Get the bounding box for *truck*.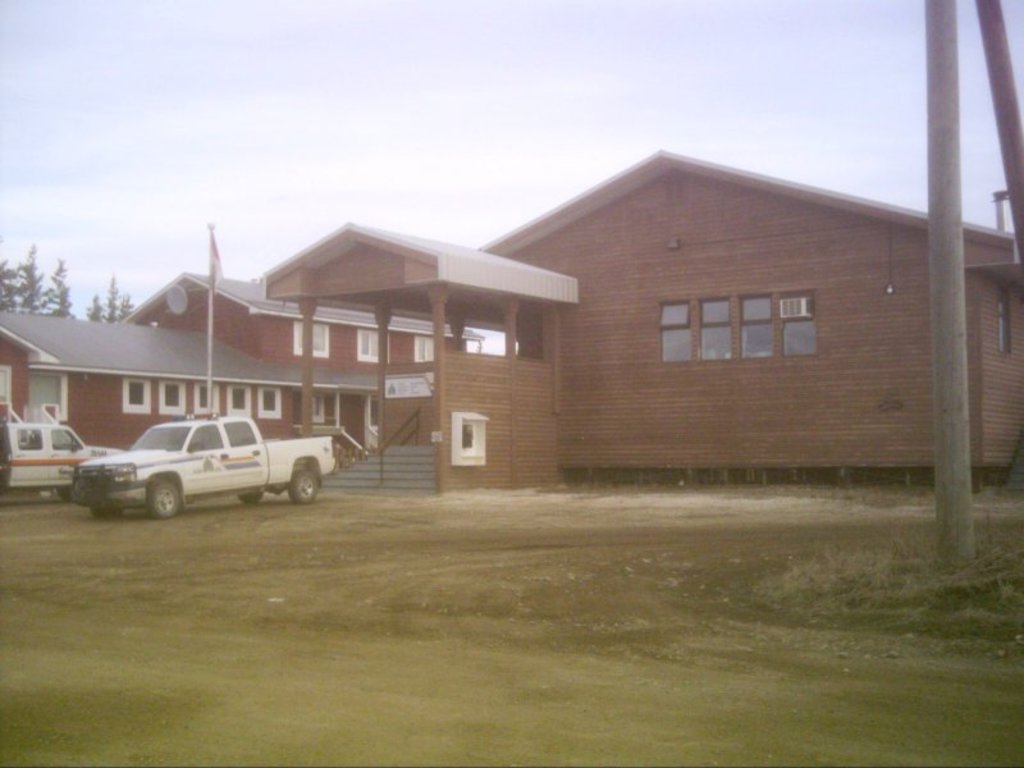
<box>0,421,132,493</box>.
